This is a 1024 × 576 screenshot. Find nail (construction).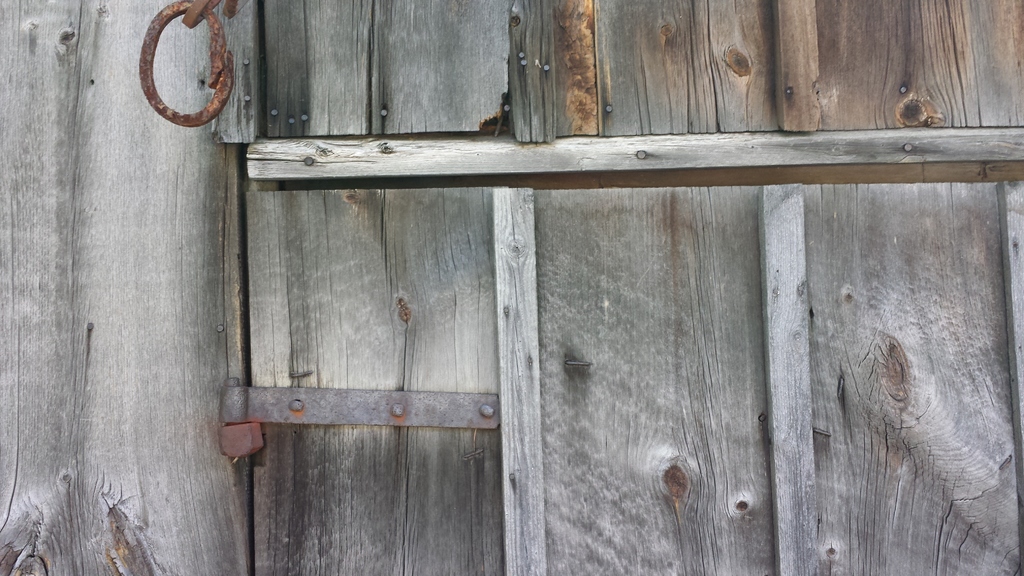
Bounding box: 244:95:252:102.
